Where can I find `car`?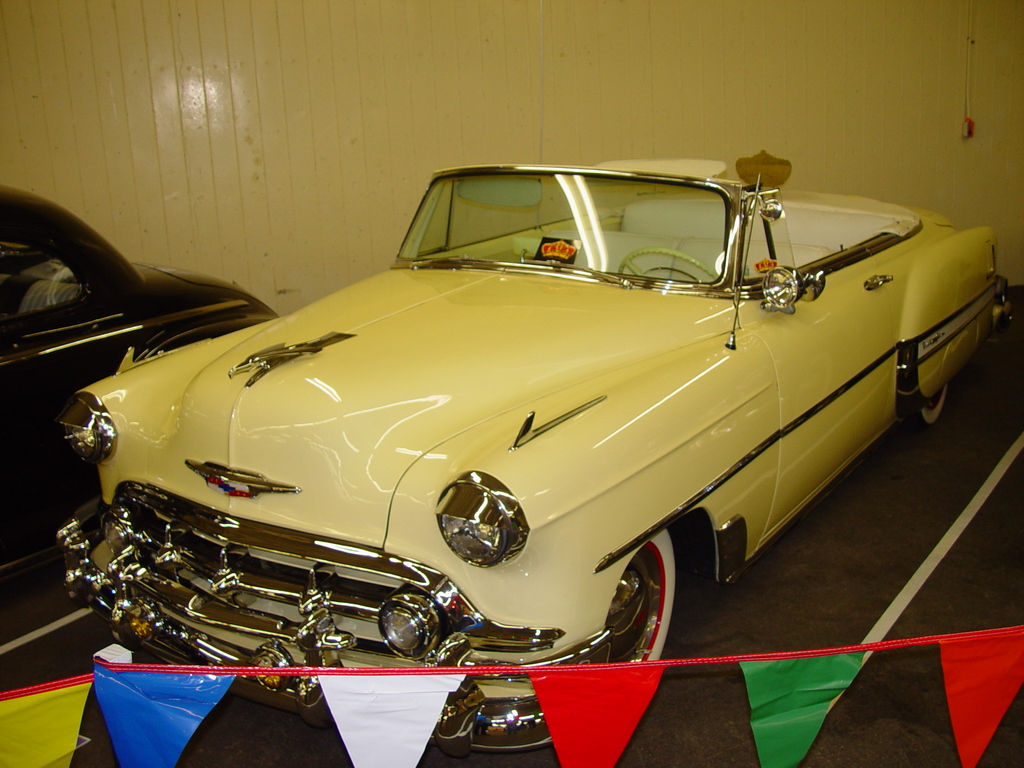
You can find it at <bbox>0, 192, 275, 675</bbox>.
